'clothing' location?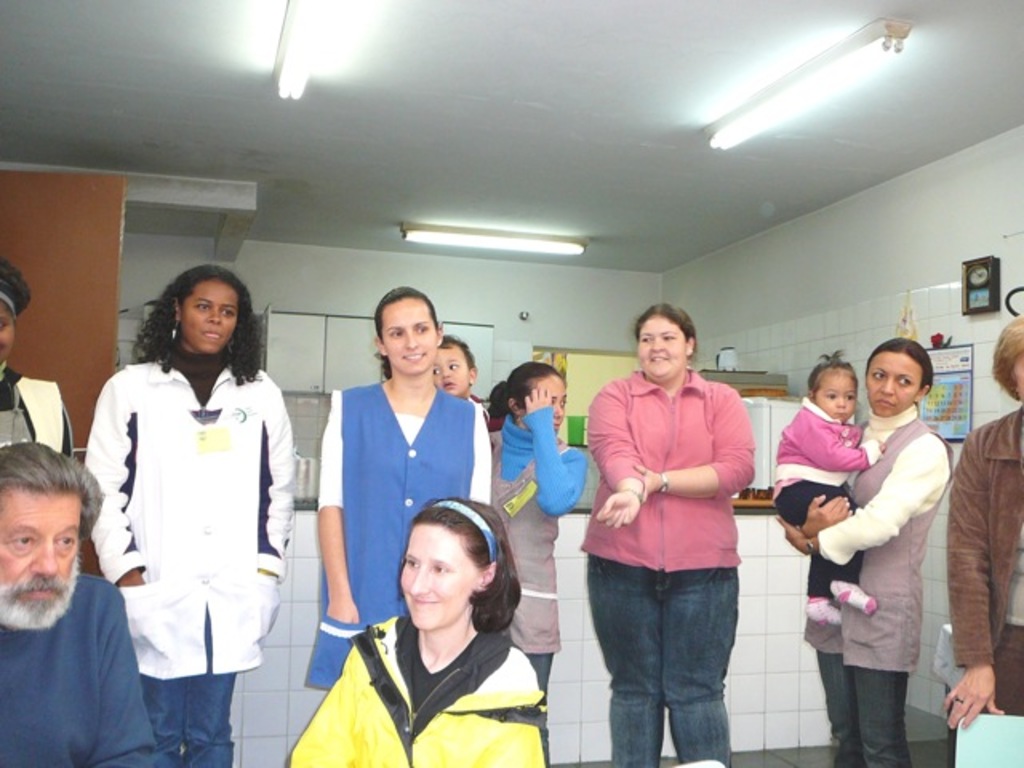
detection(86, 349, 293, 722)
